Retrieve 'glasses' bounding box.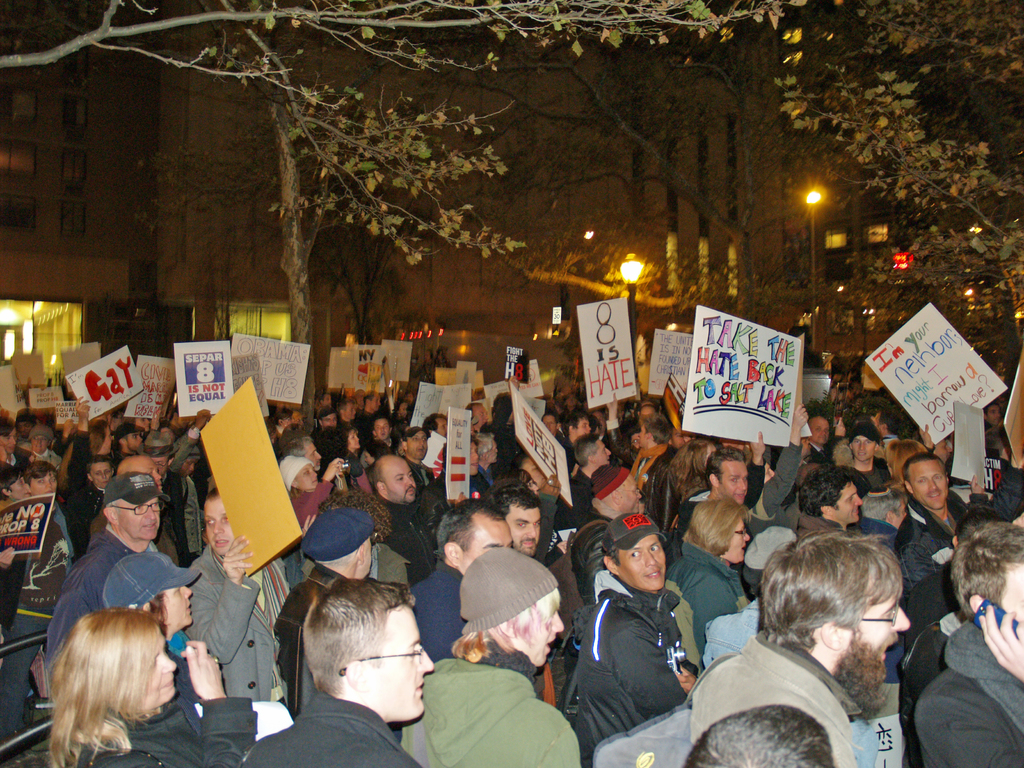
Bounding box: l=336, t=646, r=421, b=675.
